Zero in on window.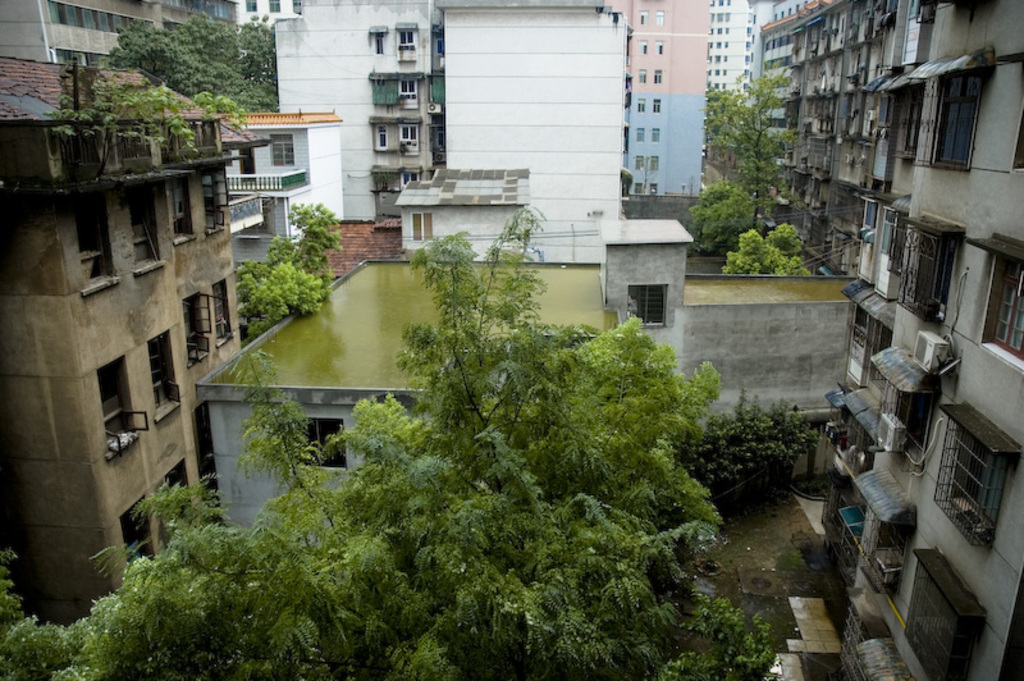
Zeroed in: (left=901, top=547, right=984, bottom=680).
